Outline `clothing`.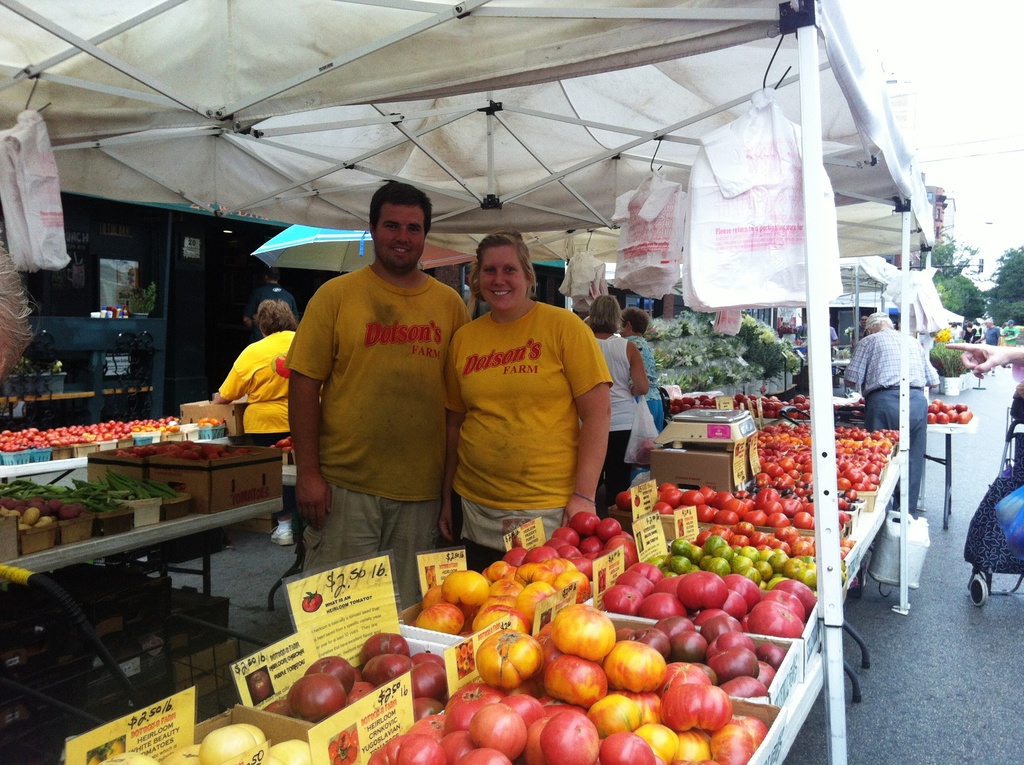
Outline: pyautogui.locateOnScreen(852, 325, 866, 344).
